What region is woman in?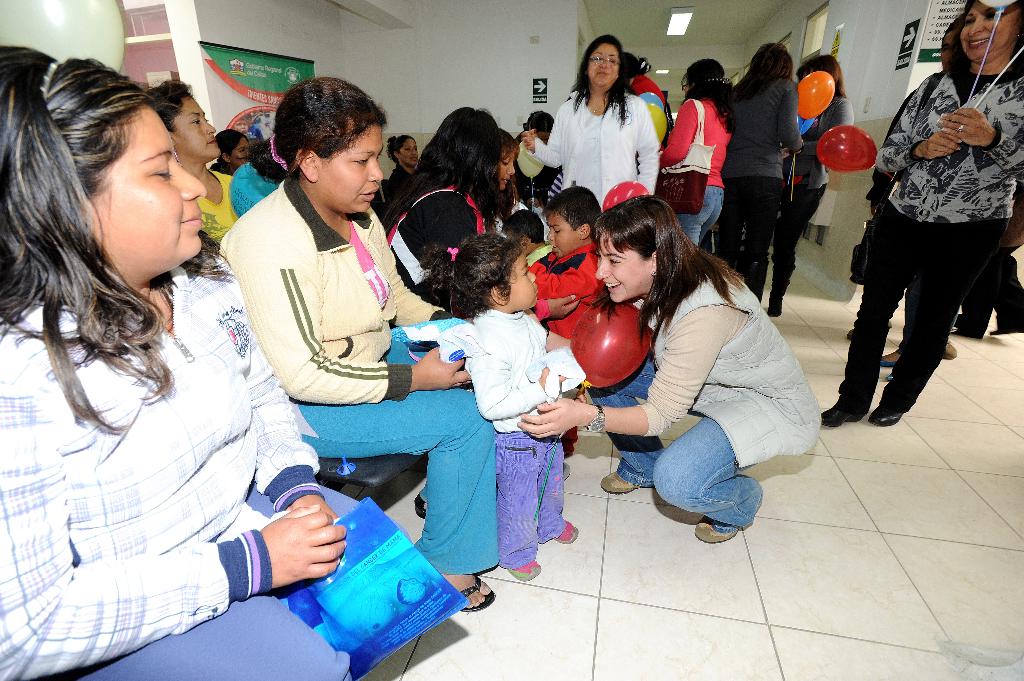
crop(212, 72, 553, 623).
